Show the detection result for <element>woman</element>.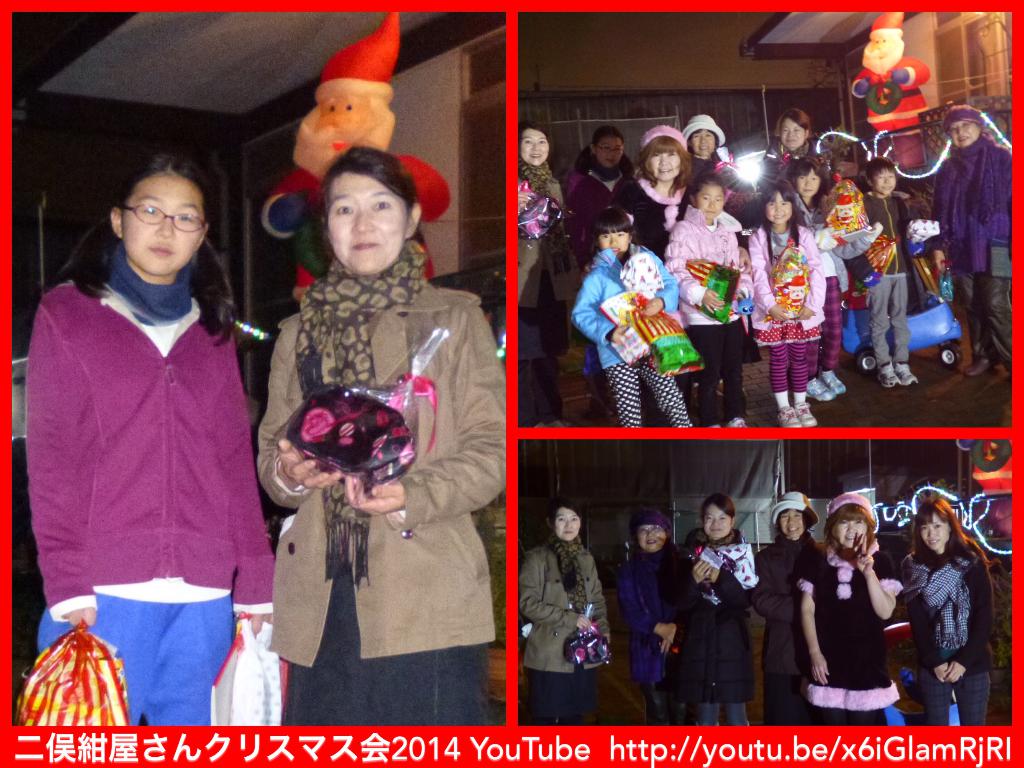
bbox(676, 110, 737, 177).
